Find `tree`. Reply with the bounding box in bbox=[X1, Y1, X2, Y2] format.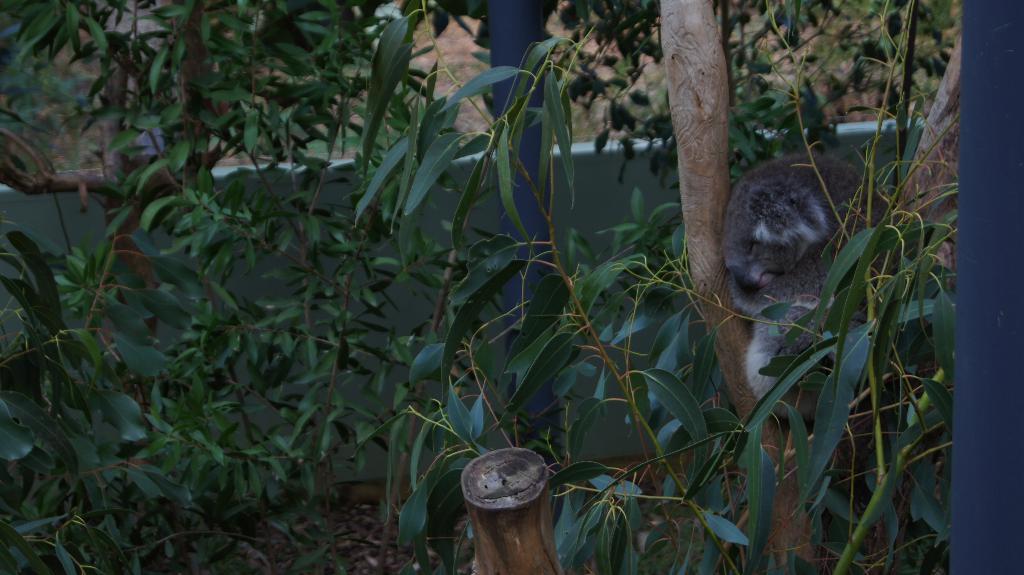
bbox=[0, 0, 965, 574].
